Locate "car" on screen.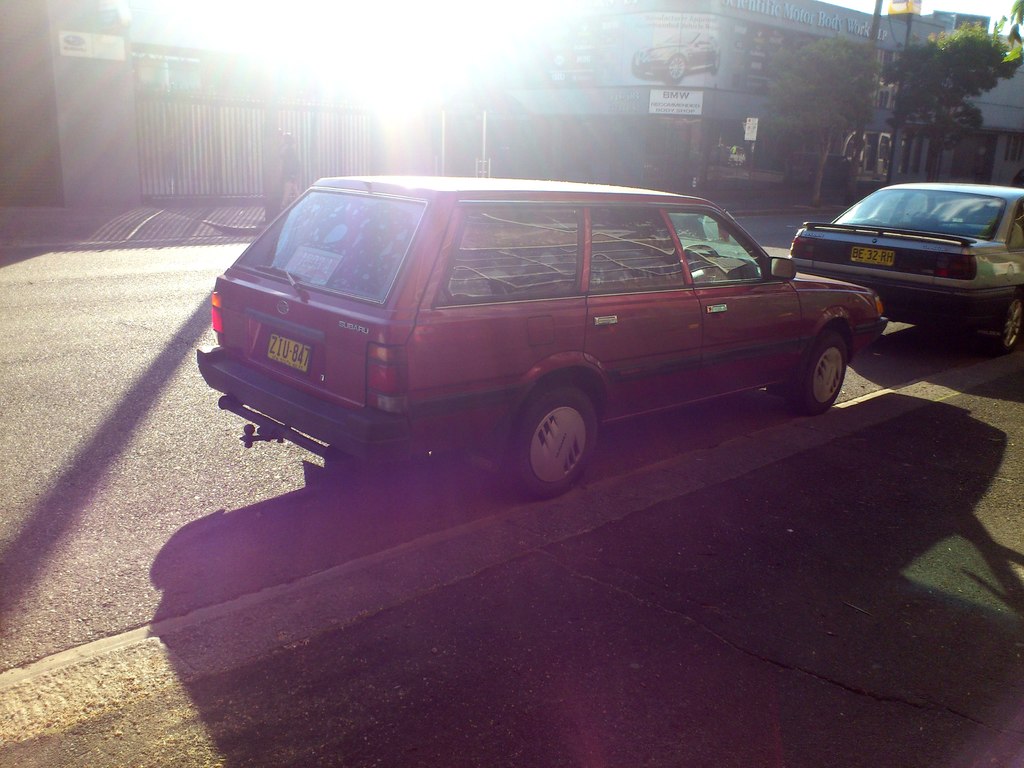
On screen at 198,177,889,498.
